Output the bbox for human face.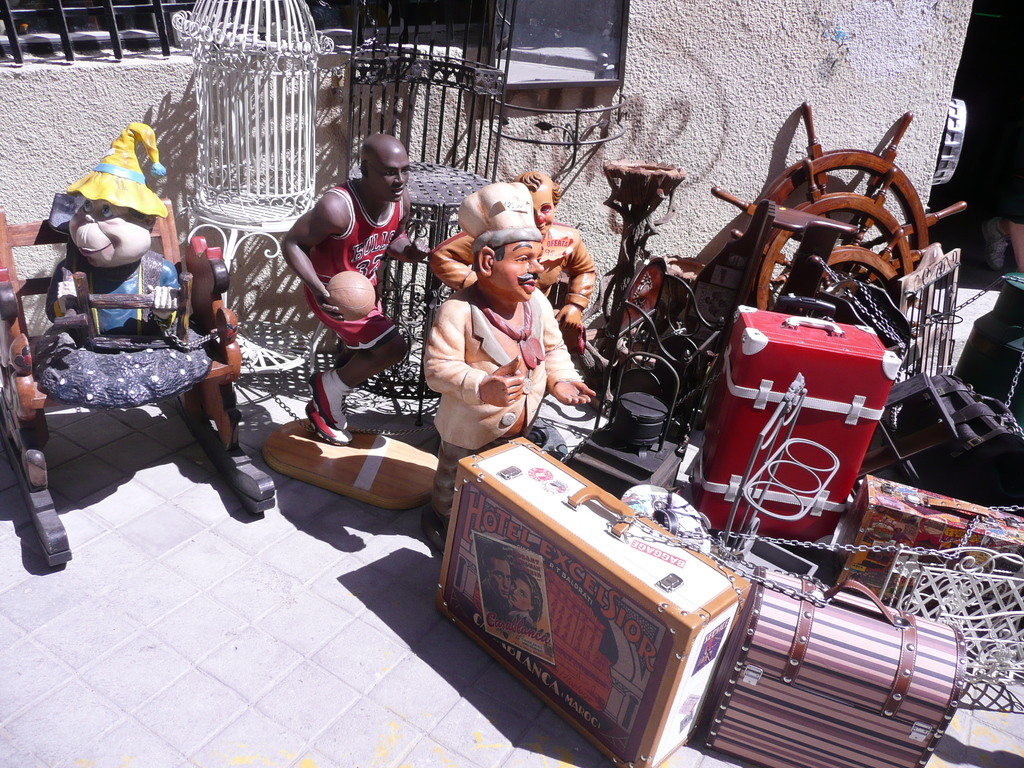
crop(68, 198, 152, 270).
